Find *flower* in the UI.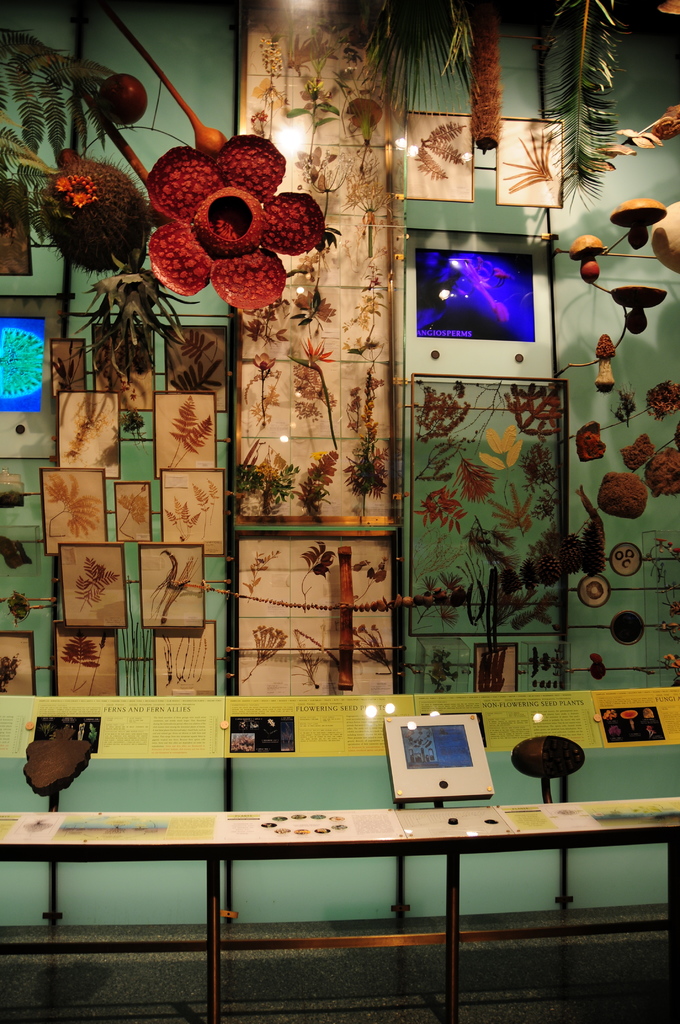
UI element at 130 122 314 302.
